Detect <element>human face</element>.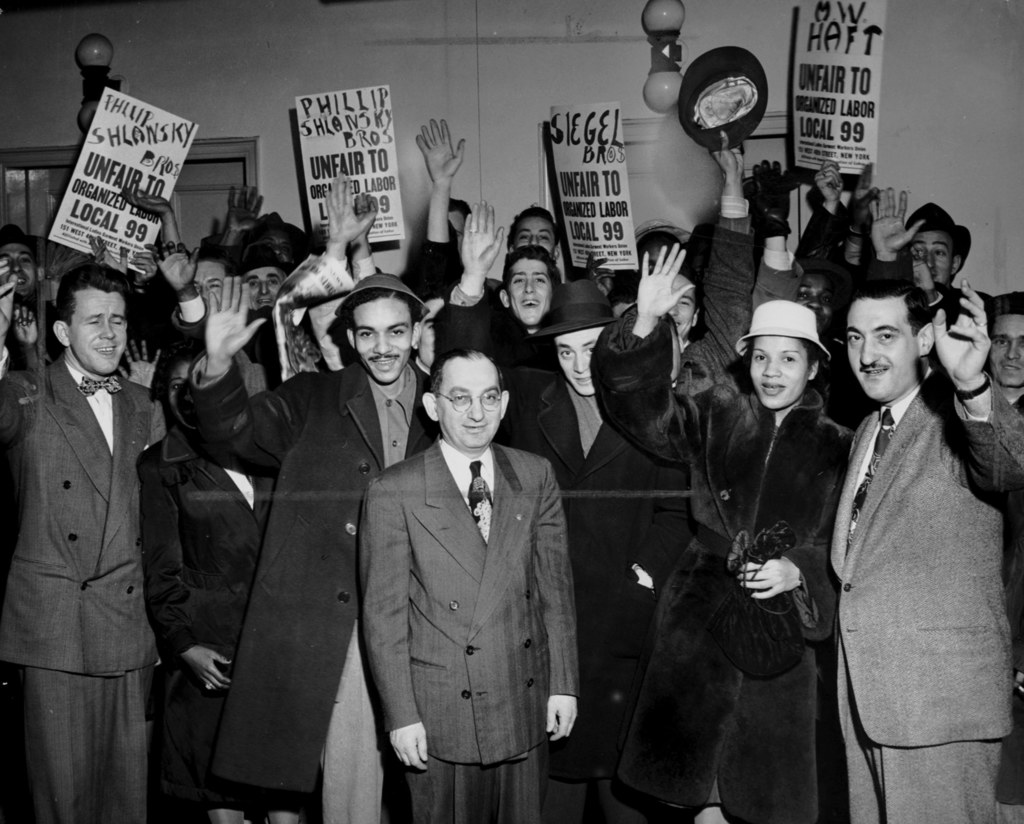
Detected at [511,255,554,327].
